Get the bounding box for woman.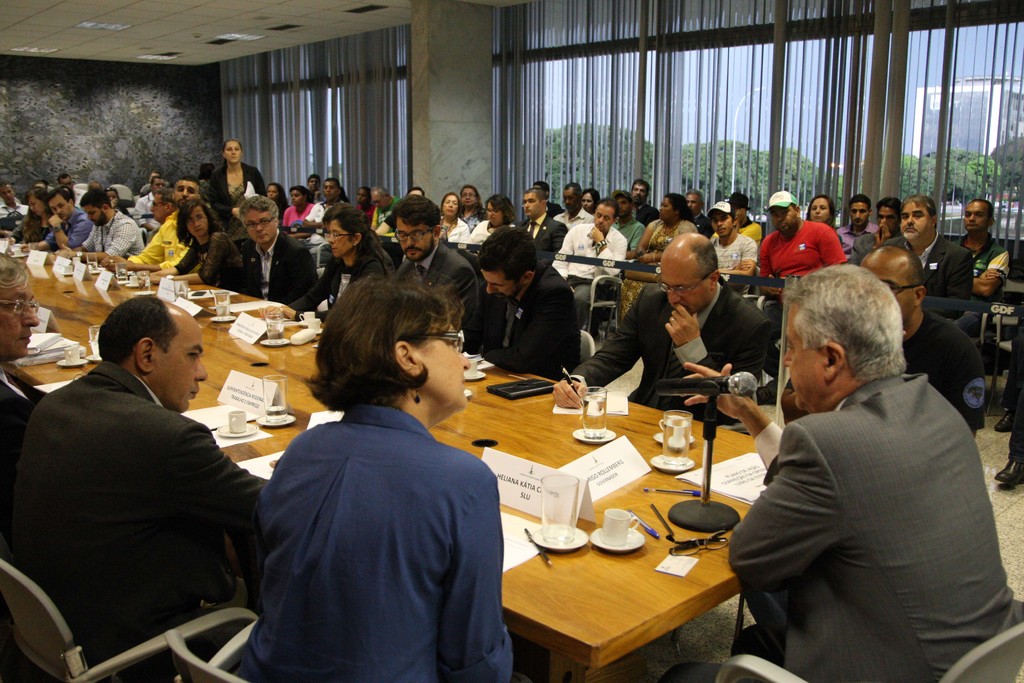
[x1=458, y1=182, x2=489, y2=227].
